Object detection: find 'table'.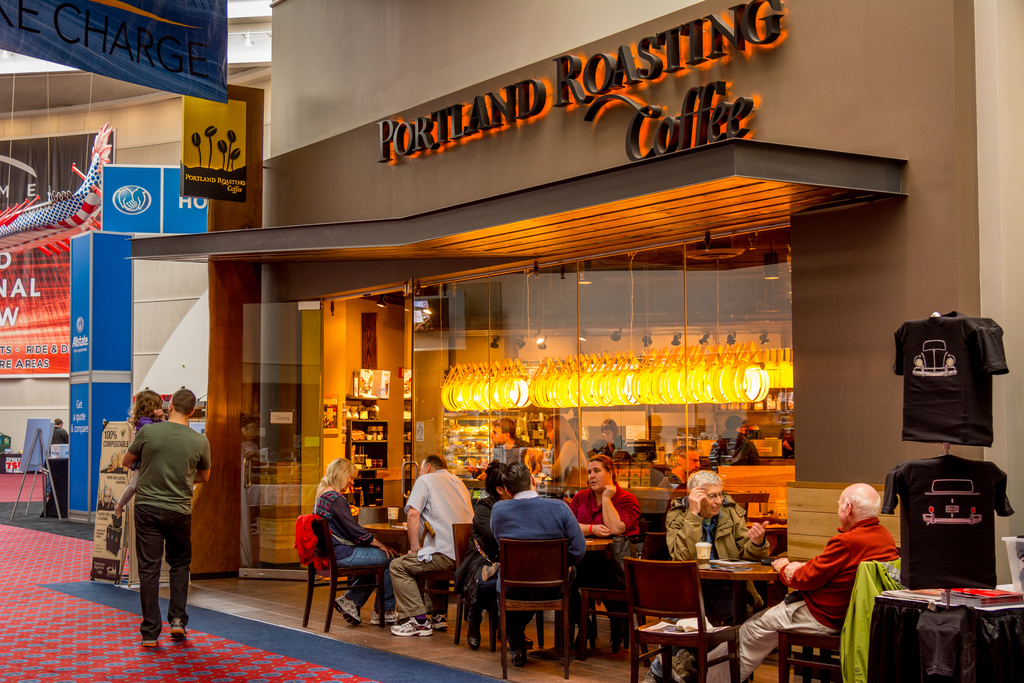
bbox(874, 583, 1023, 682).
